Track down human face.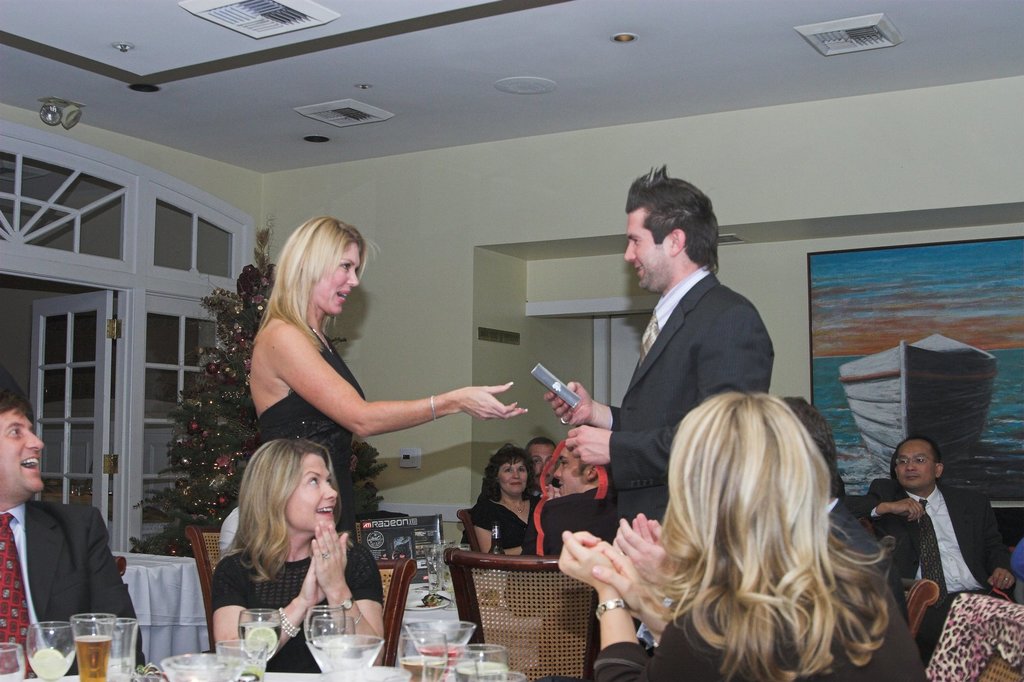
Tracked to l=316, t=244, r=360, b=317.
